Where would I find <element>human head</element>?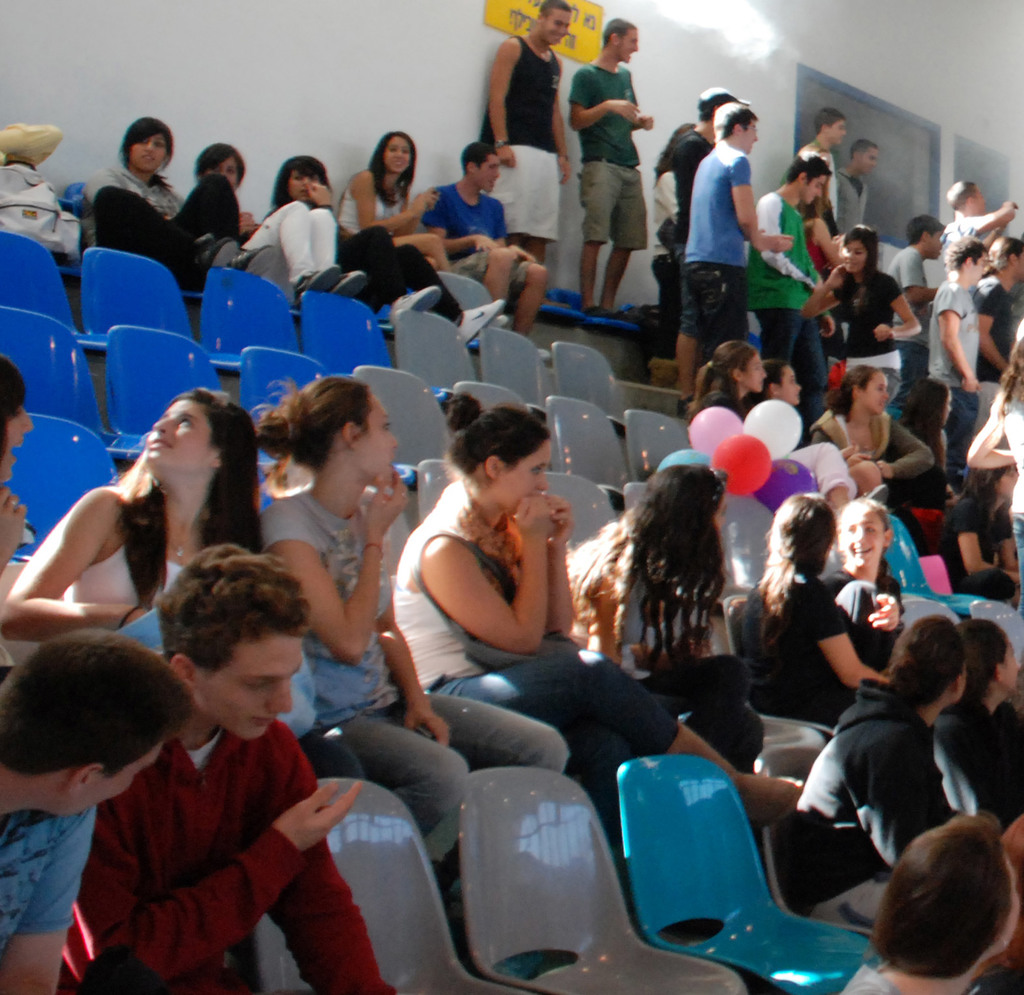
At (left=158, top=545, right=308, bottom=743).
